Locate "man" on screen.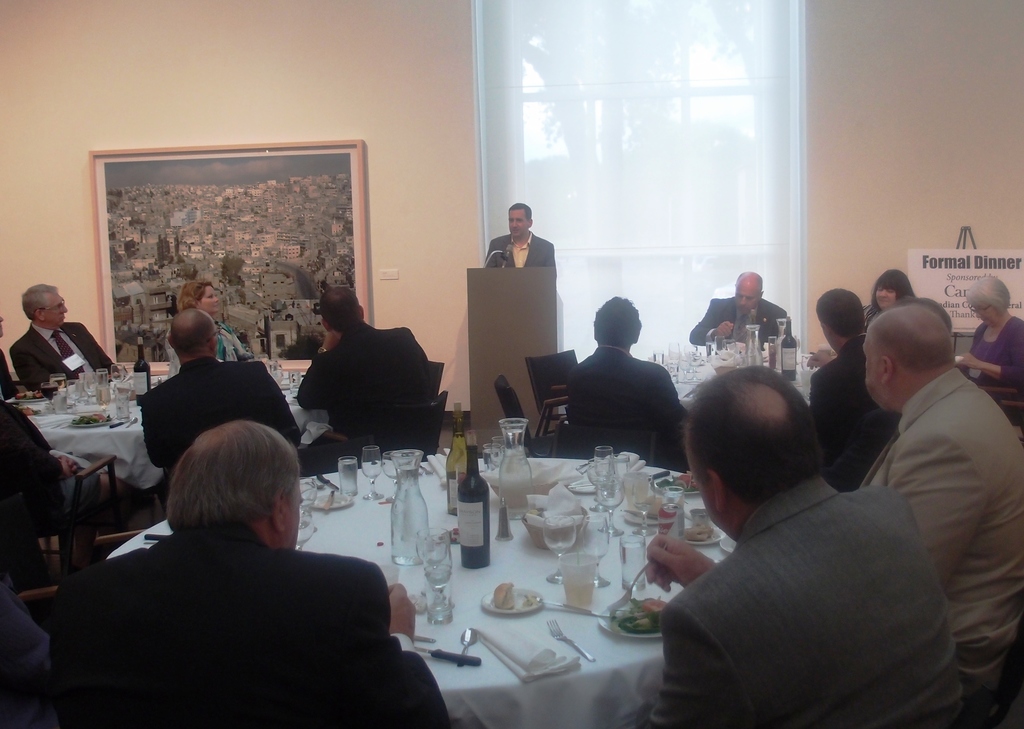
On screen at 860/307/1023/694.
